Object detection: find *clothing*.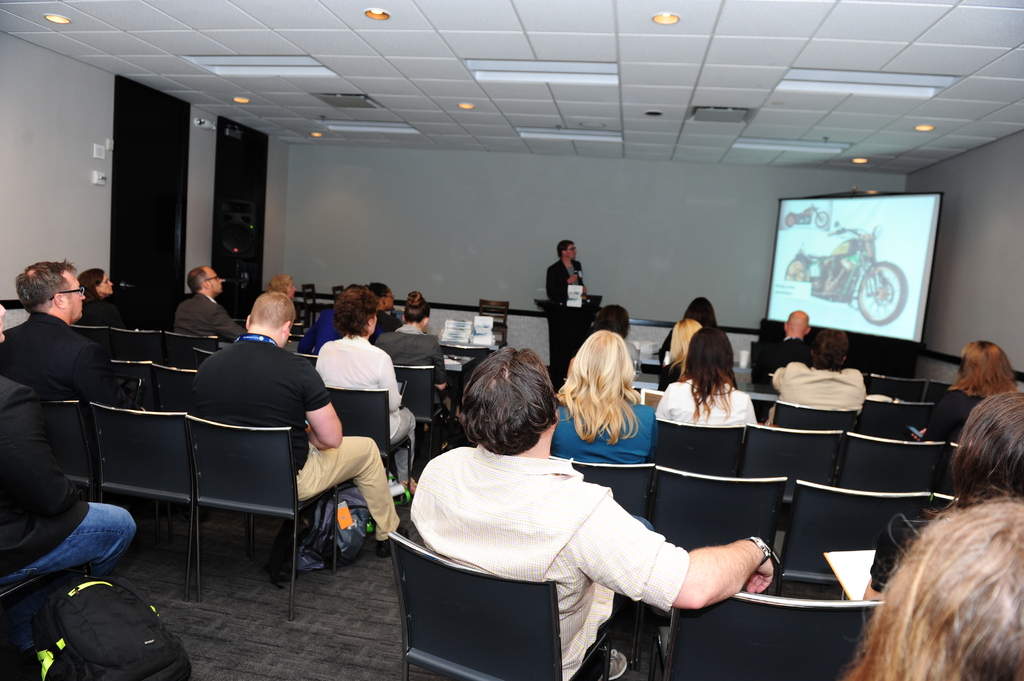
<bbox>415, 418, 675, 641</bbox>.
